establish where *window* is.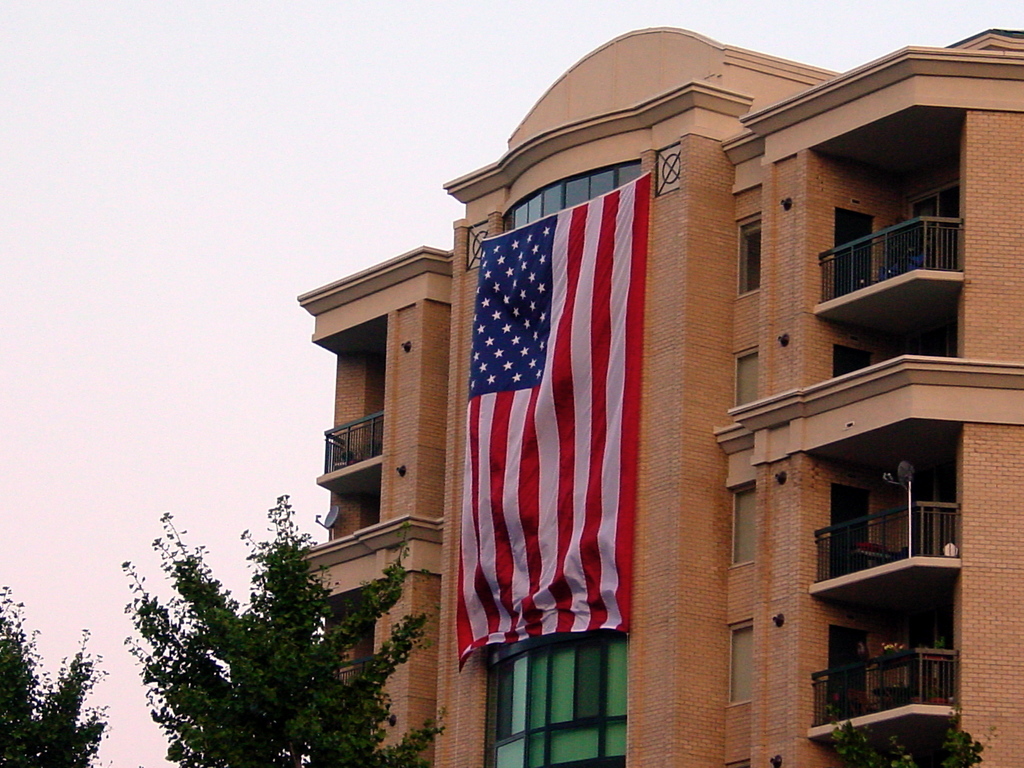
Established at Rect(734, 484, 755, 565).
